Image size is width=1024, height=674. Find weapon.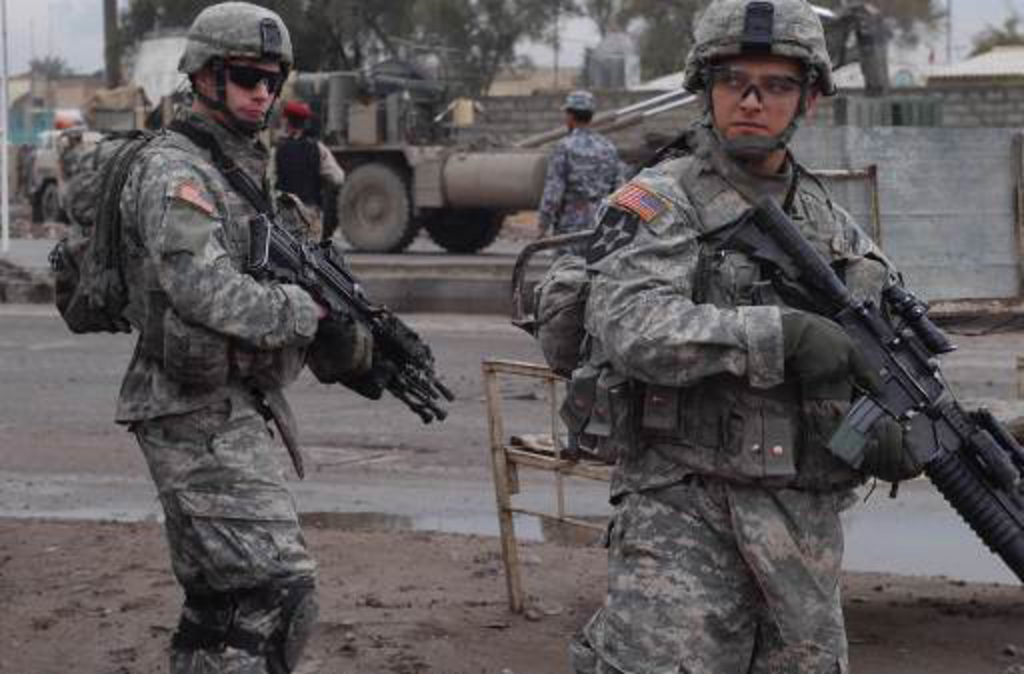
{"x1": 246, "y1": 212, "x2": 454, "y2": 428}.
